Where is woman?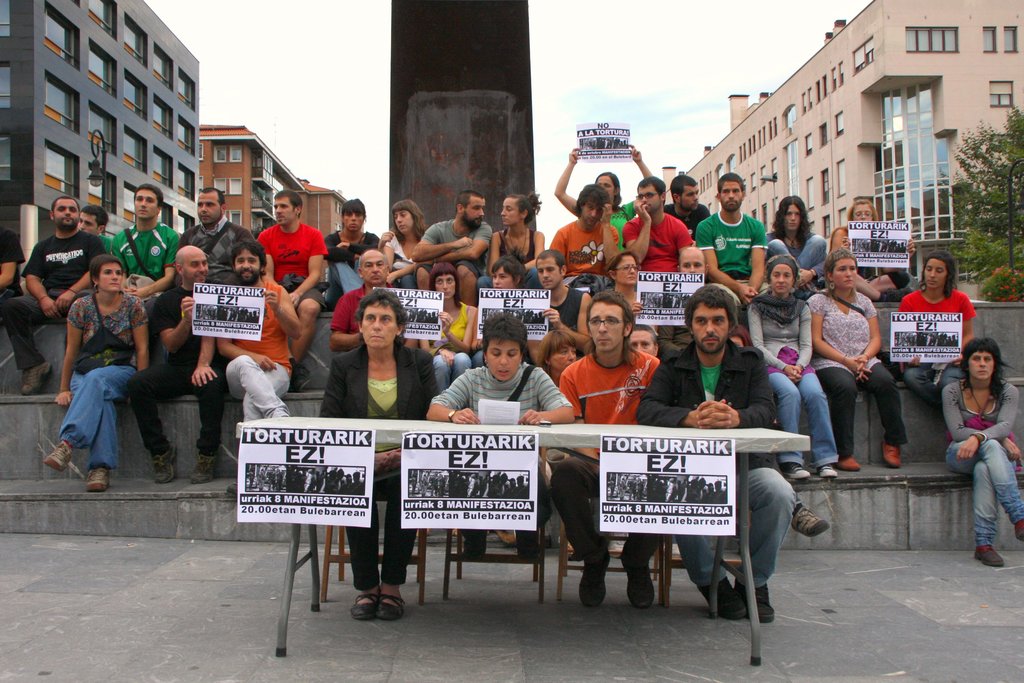
[416, 265, 479, 391].
